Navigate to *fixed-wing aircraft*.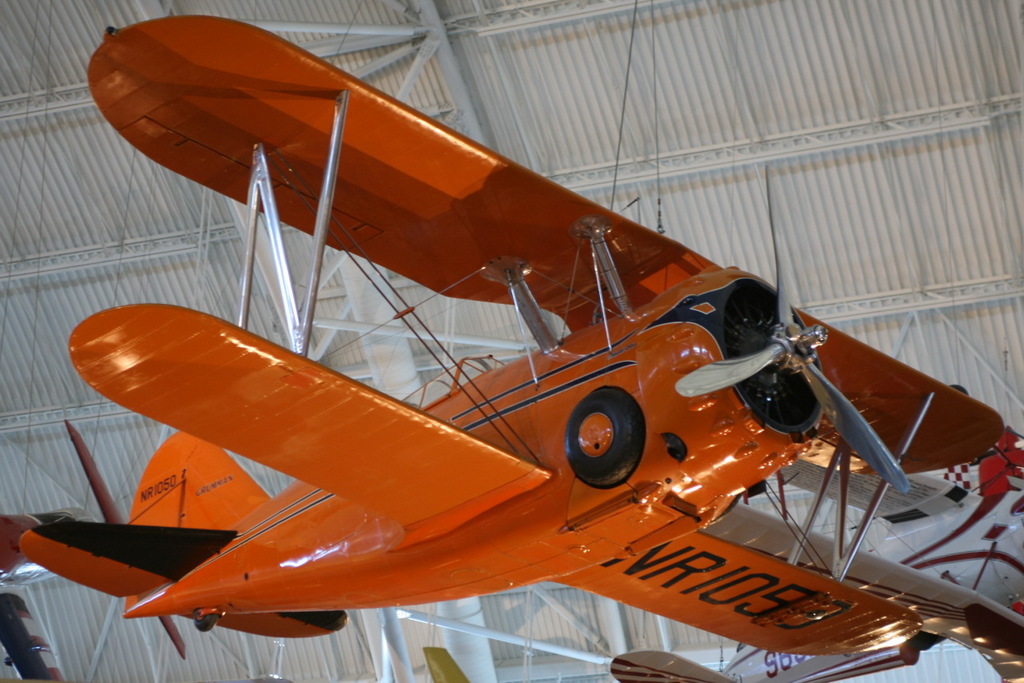
Navigation target: 0/505/95/682.
